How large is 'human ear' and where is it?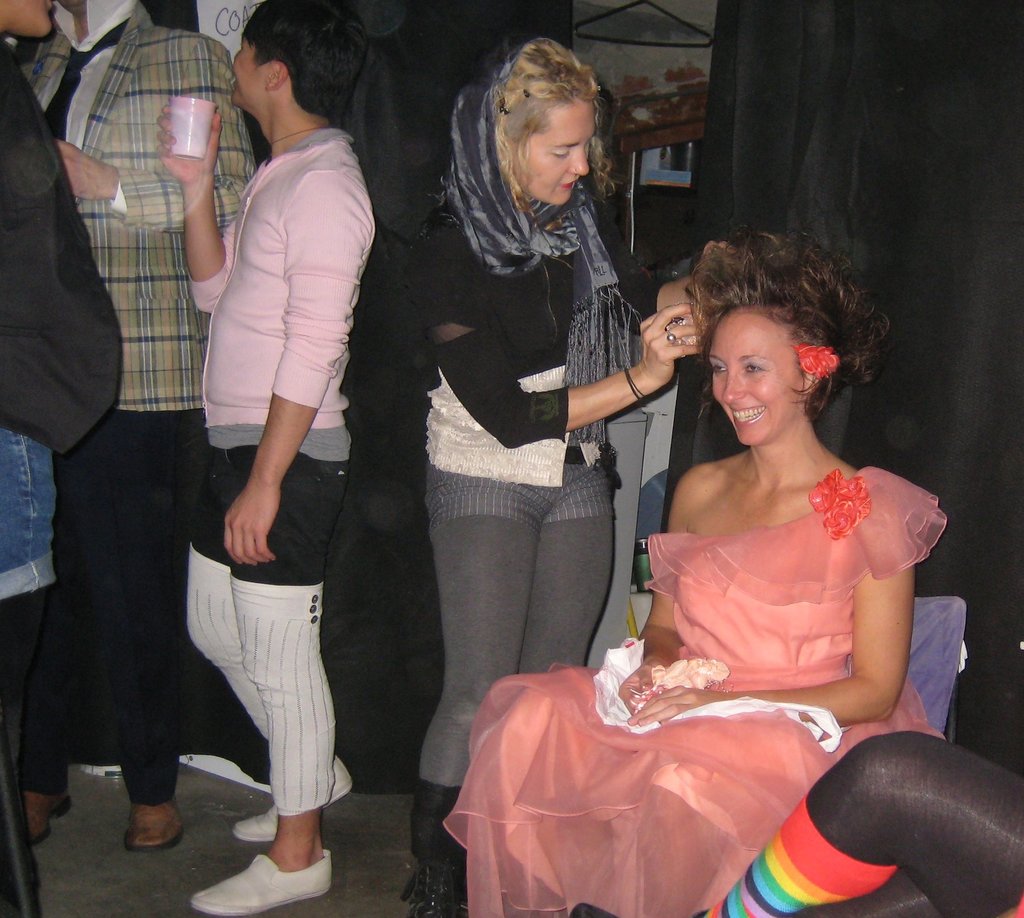
Bounding box: [x1=263, y1=61, x2=287, y2=90].
